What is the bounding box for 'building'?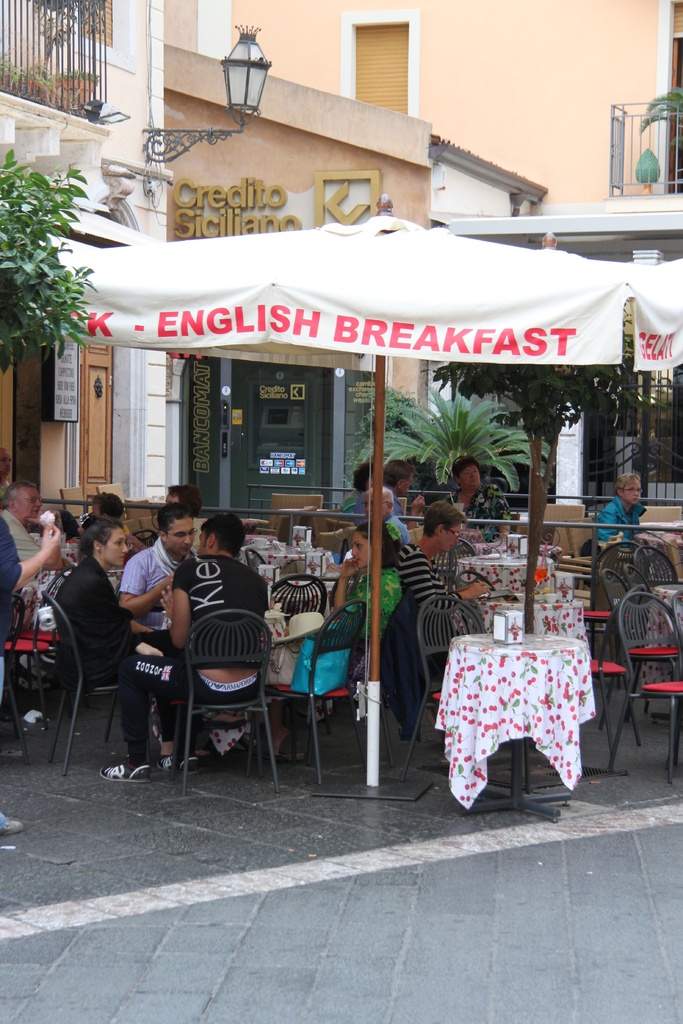
select_region(151, 4, 682, 414).
